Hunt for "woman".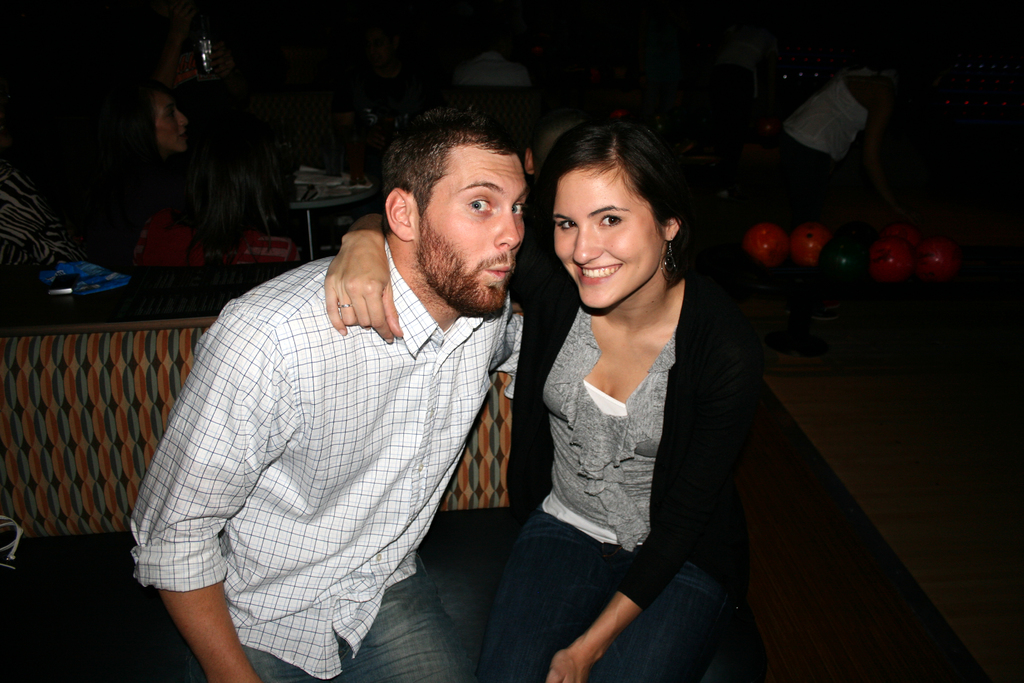
Hunted down at 772, 60, 928, 213.
